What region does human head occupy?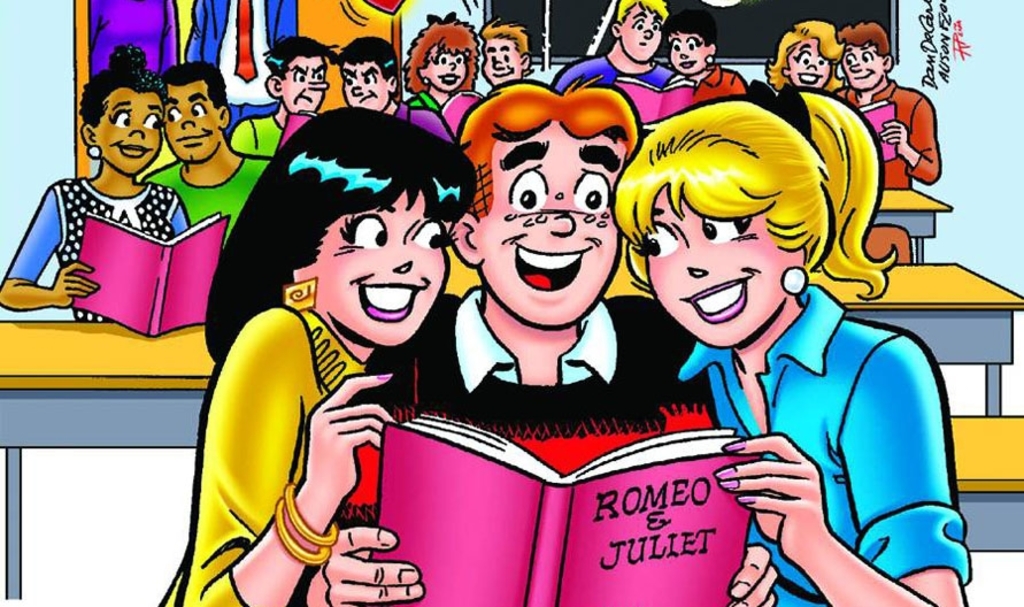
836 21 888 89.
